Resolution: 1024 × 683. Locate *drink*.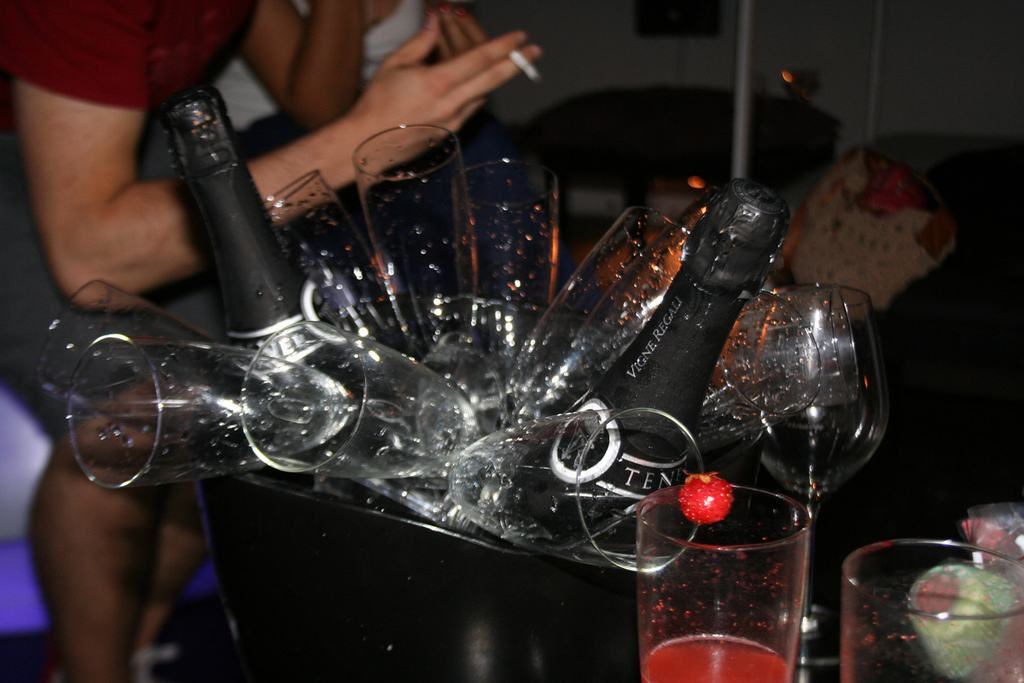
638, 488, 837, 680.
